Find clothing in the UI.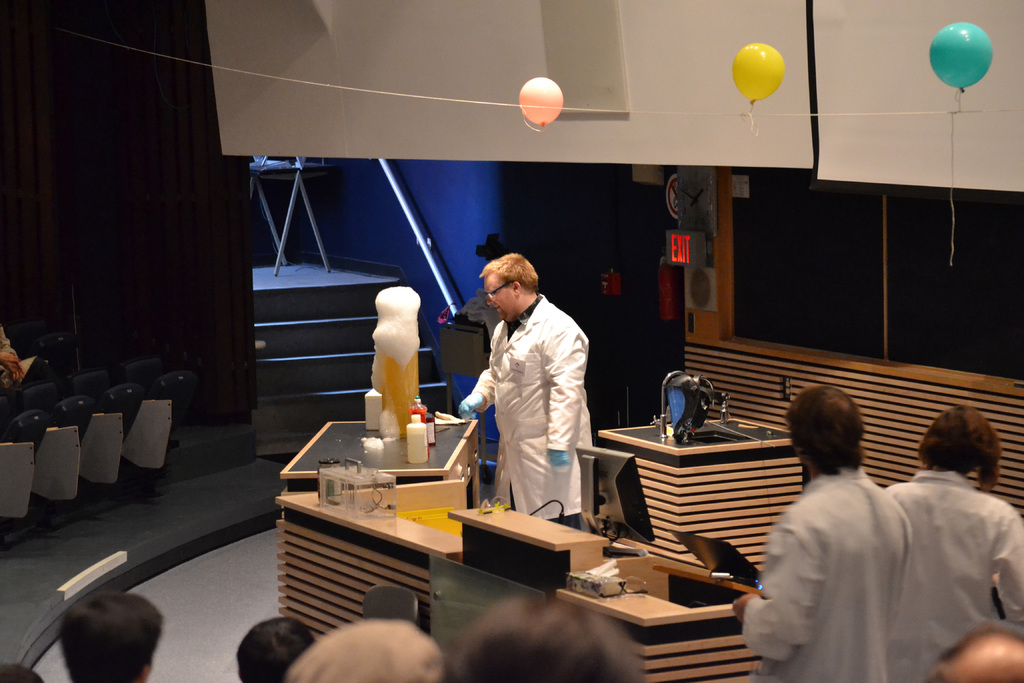
UI element at (743, 466, 911, 682).
